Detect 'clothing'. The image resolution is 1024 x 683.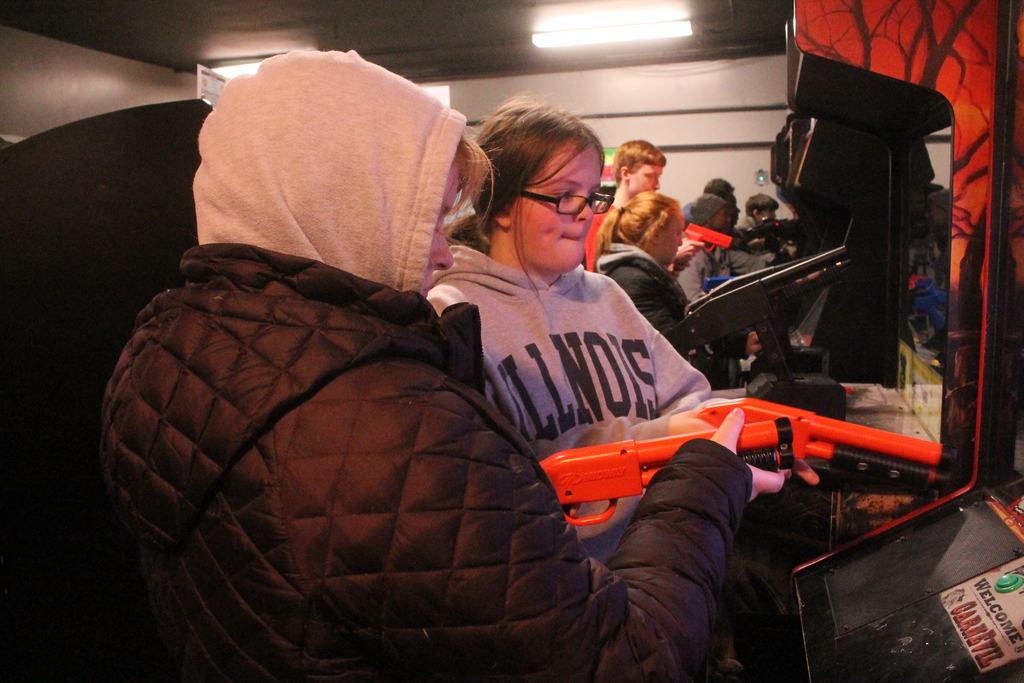
l=99, t=245, r=750, b=682.
